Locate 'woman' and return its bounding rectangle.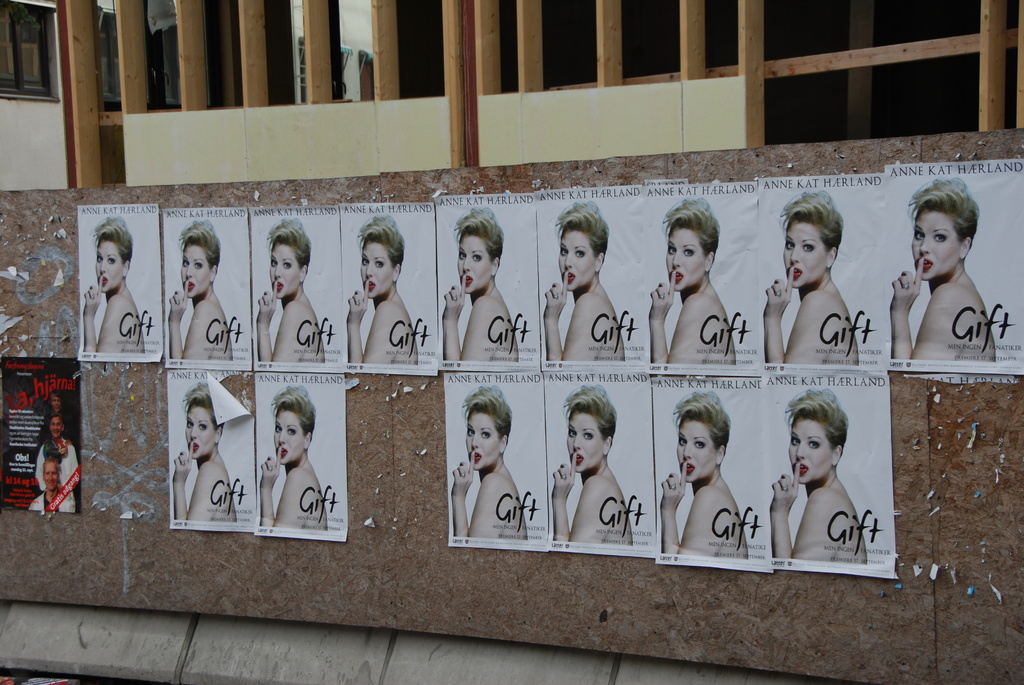
left=651, top=197, right=734, bottom=363.
